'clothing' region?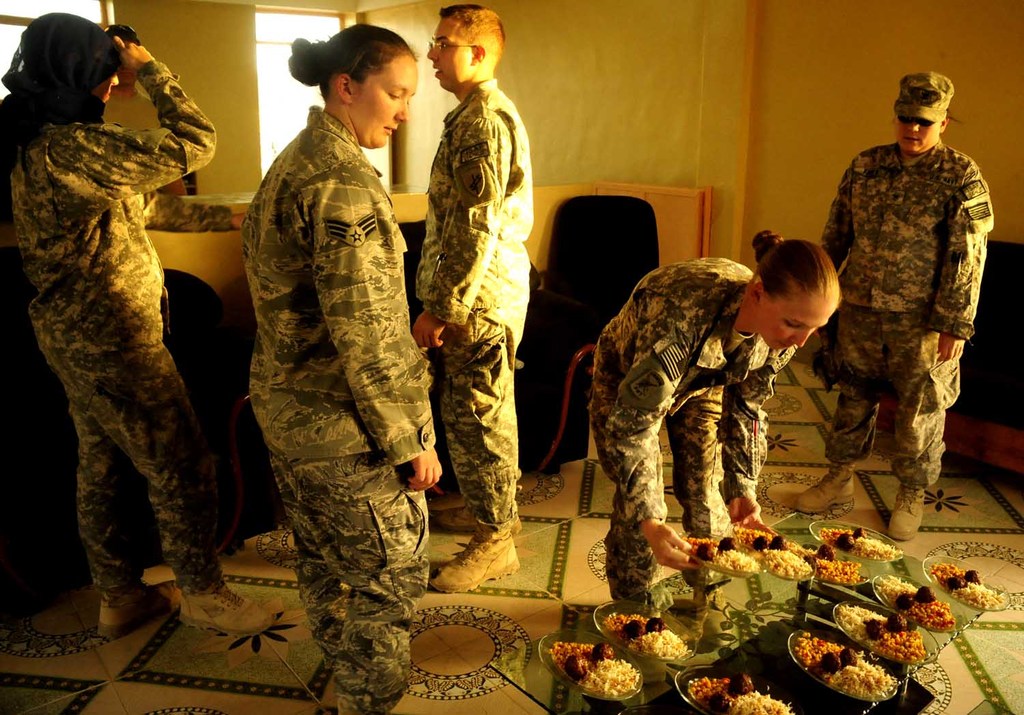
(585,256,797,613)
